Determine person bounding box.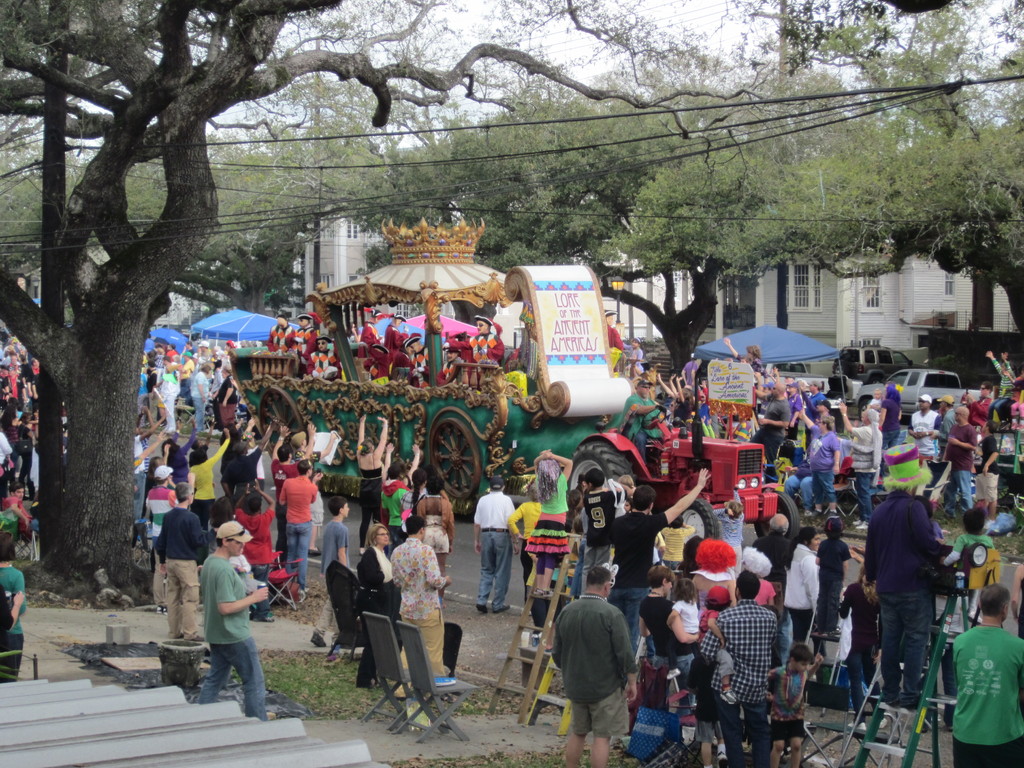
Determined: region(867, 442, 959, 712).
